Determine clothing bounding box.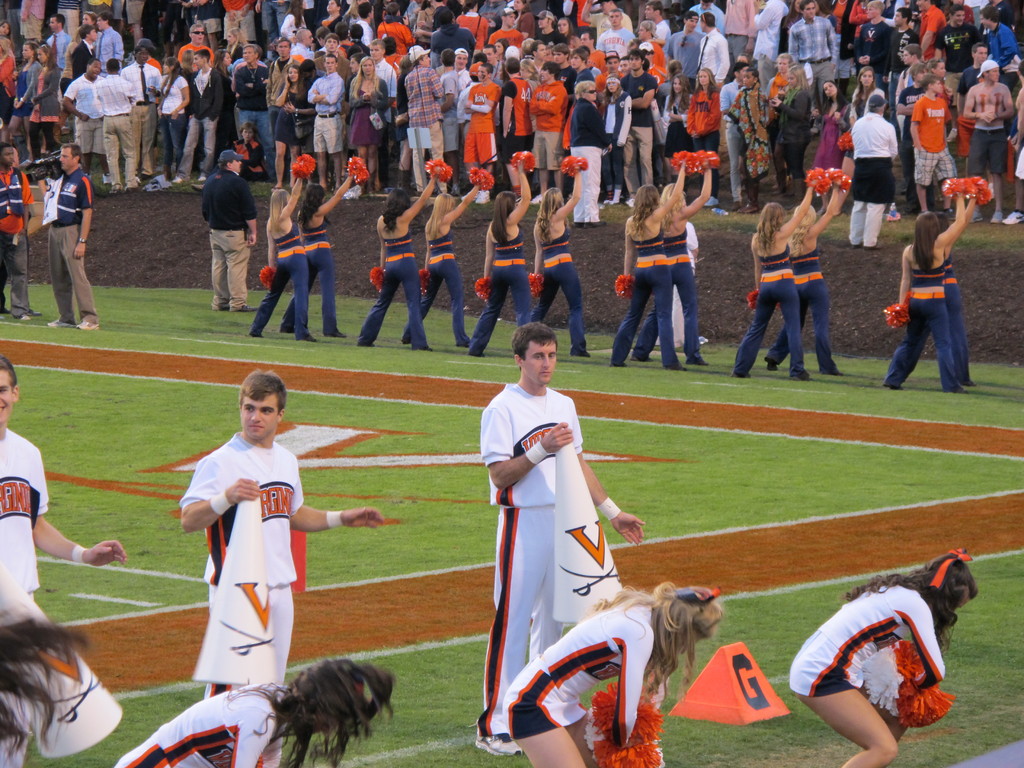
Determined: (x1=283, y1=217, x2=340, y2=335).
